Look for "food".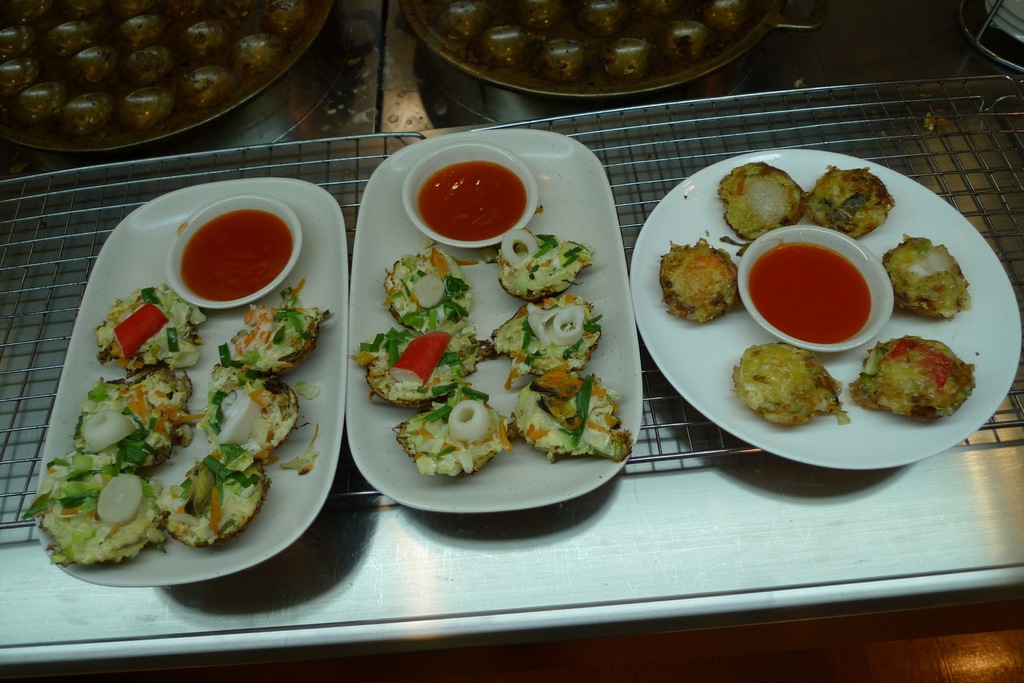
Found: [x1=399, y1=388, x2=505, y2=483].
